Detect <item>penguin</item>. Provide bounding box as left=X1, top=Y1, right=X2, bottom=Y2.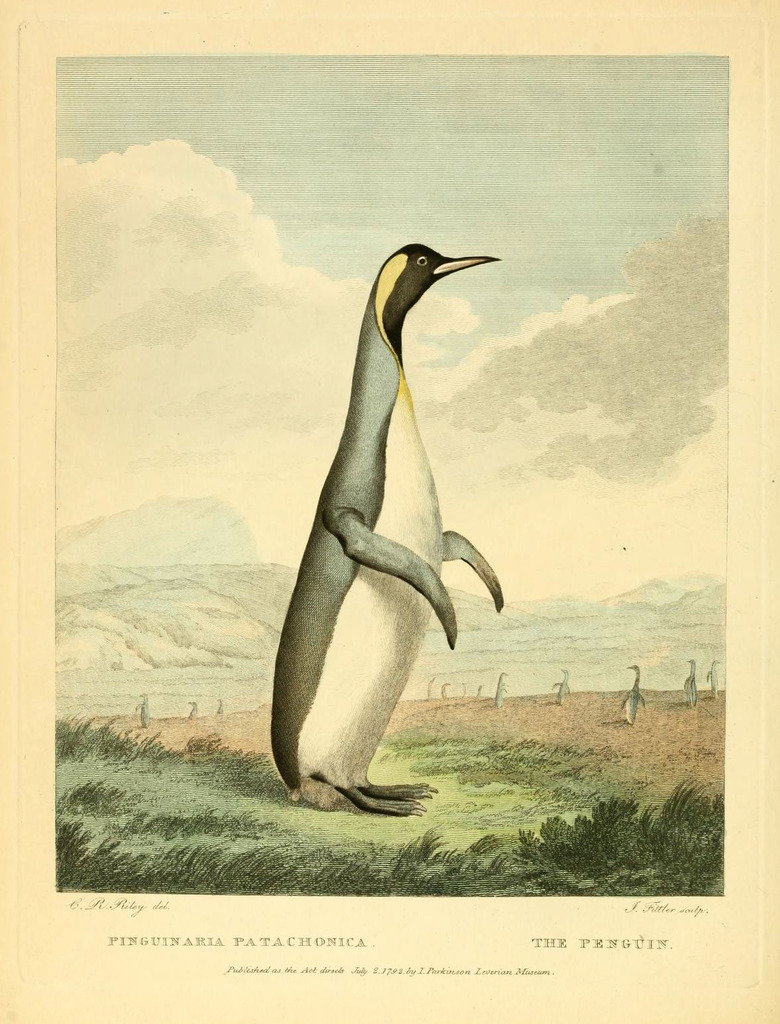
left=681, top=654, right=705, bottom=710.
